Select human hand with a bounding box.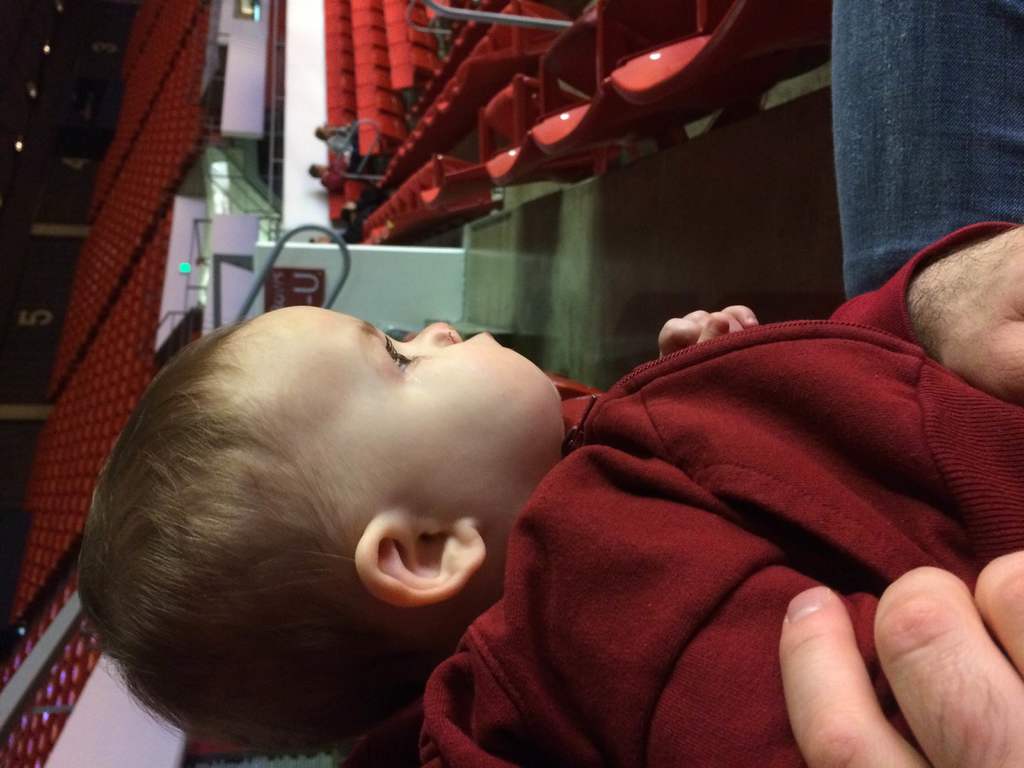
rect(657, 307, 761, 358).
